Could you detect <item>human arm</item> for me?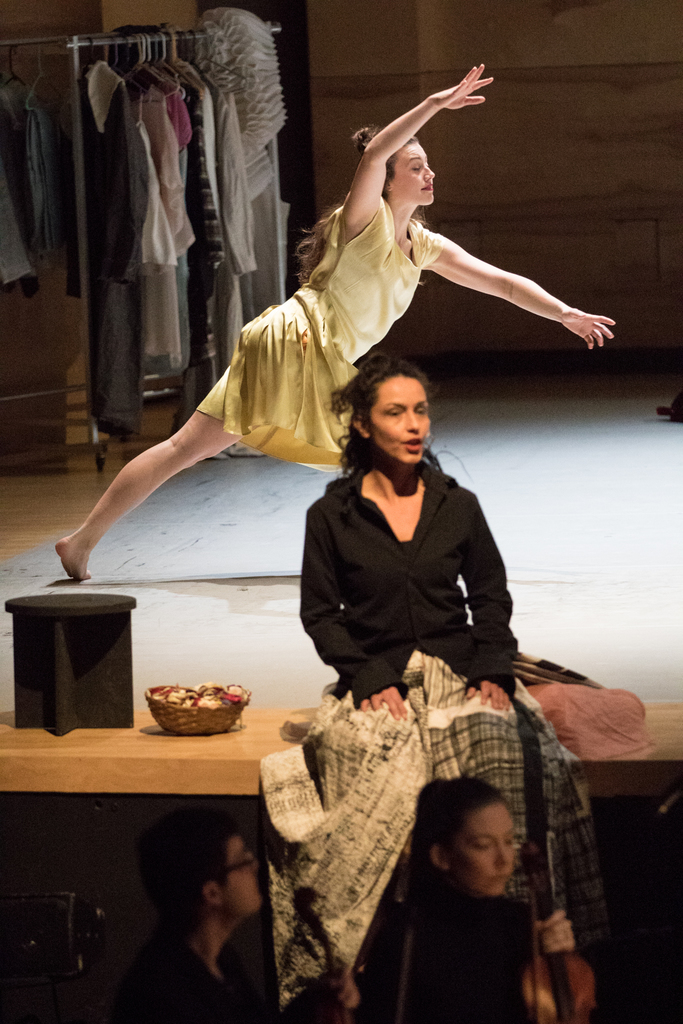
Detection result: crop(541, 907, 584, 950).
